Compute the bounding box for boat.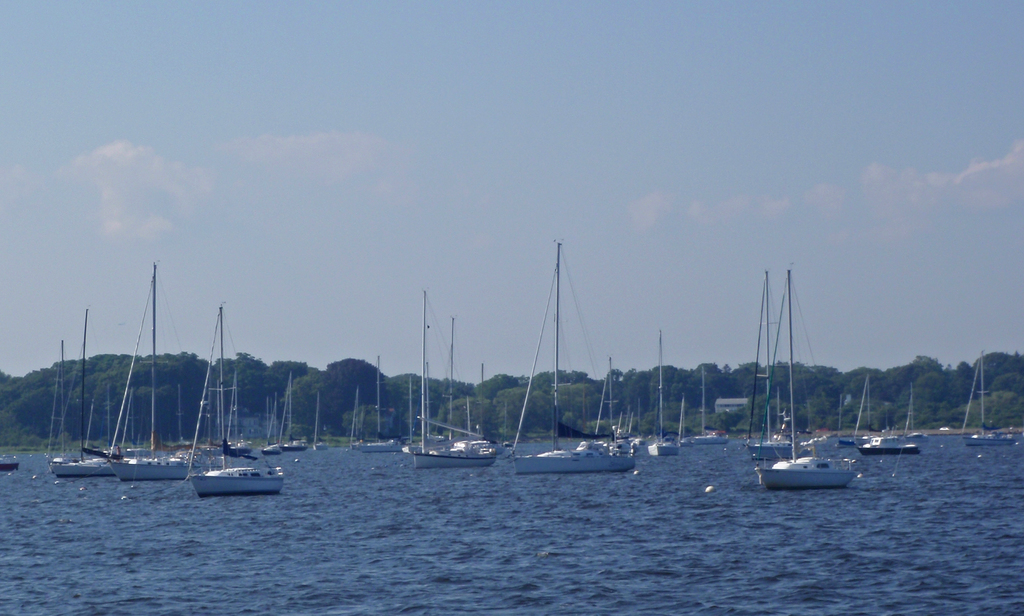
[221,359,256,461].
